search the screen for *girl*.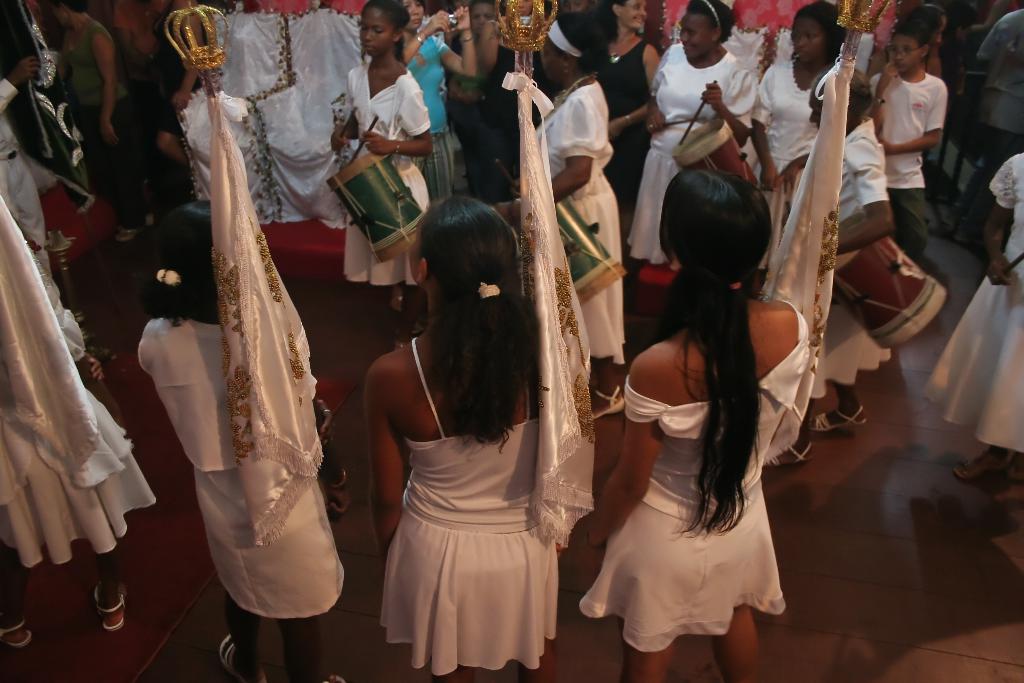
Found at x1=134, y1=201, x2=342, y2=682.
